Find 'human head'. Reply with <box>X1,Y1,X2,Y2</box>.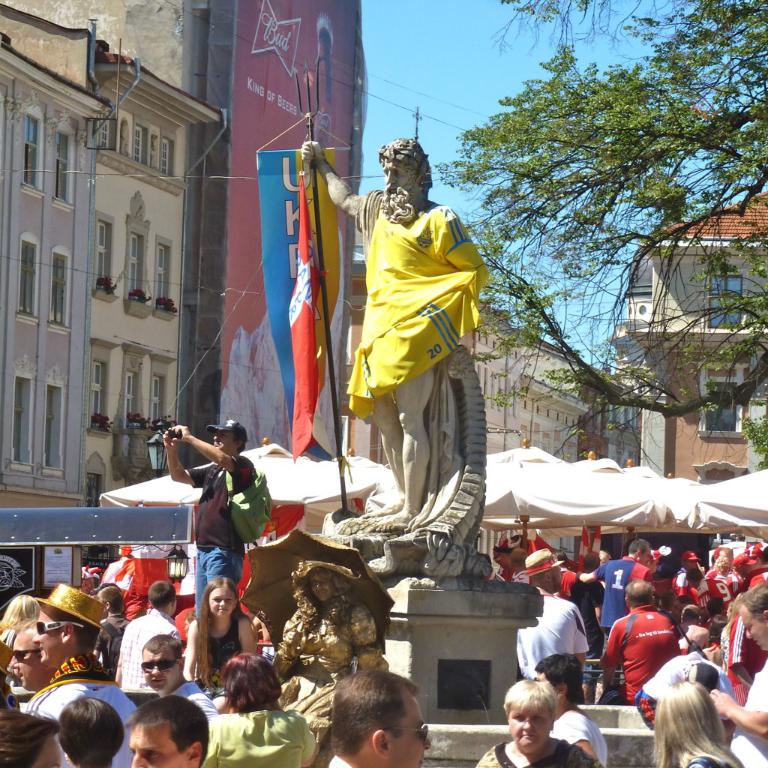
<box>736,586,767,649</box>.
